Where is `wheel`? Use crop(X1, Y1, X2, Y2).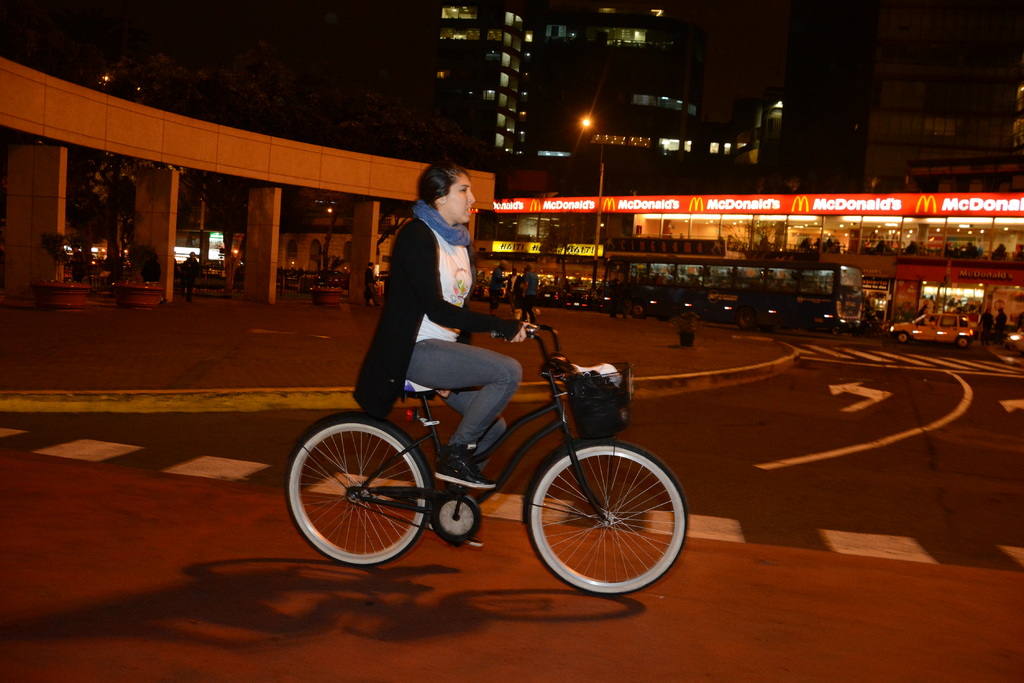
crop(525, 446, 681, 595).
